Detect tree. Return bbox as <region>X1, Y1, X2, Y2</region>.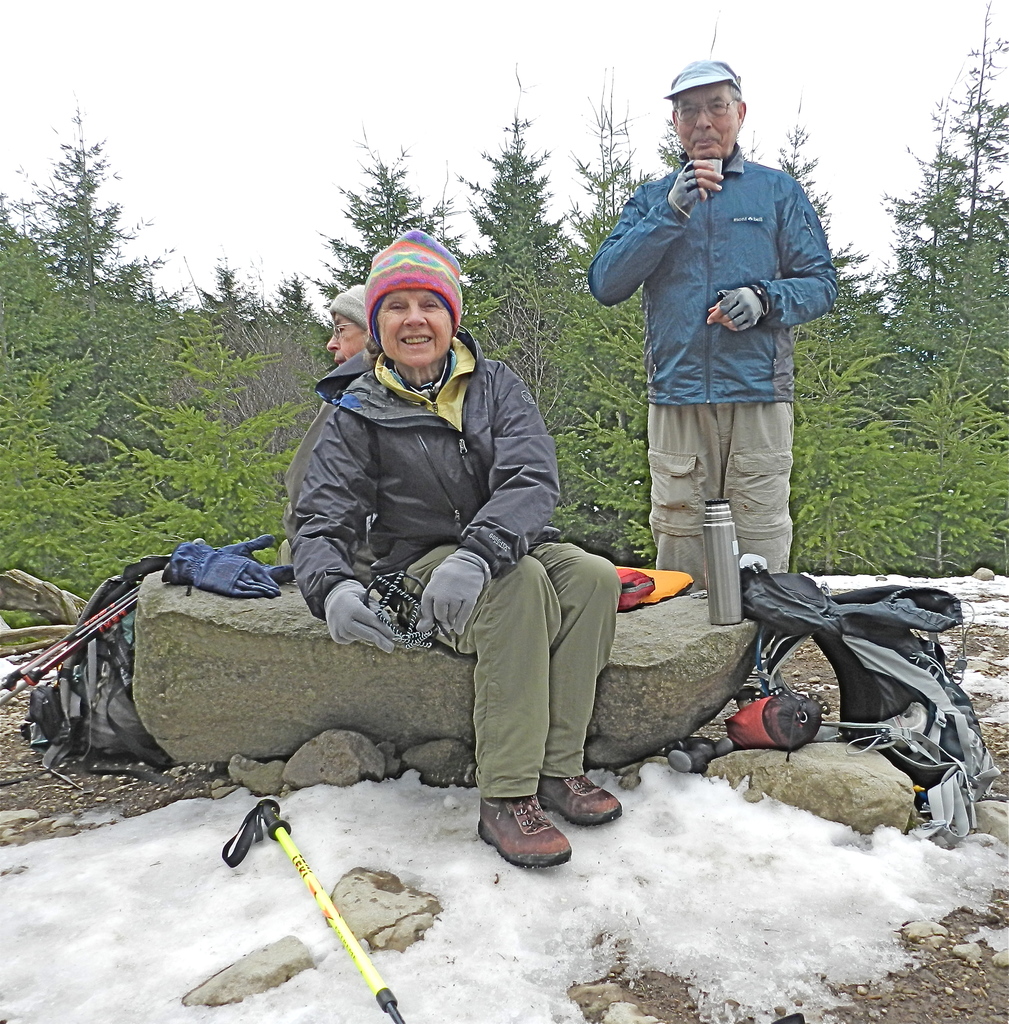
<region>540, 68, 696, 552</region>.
